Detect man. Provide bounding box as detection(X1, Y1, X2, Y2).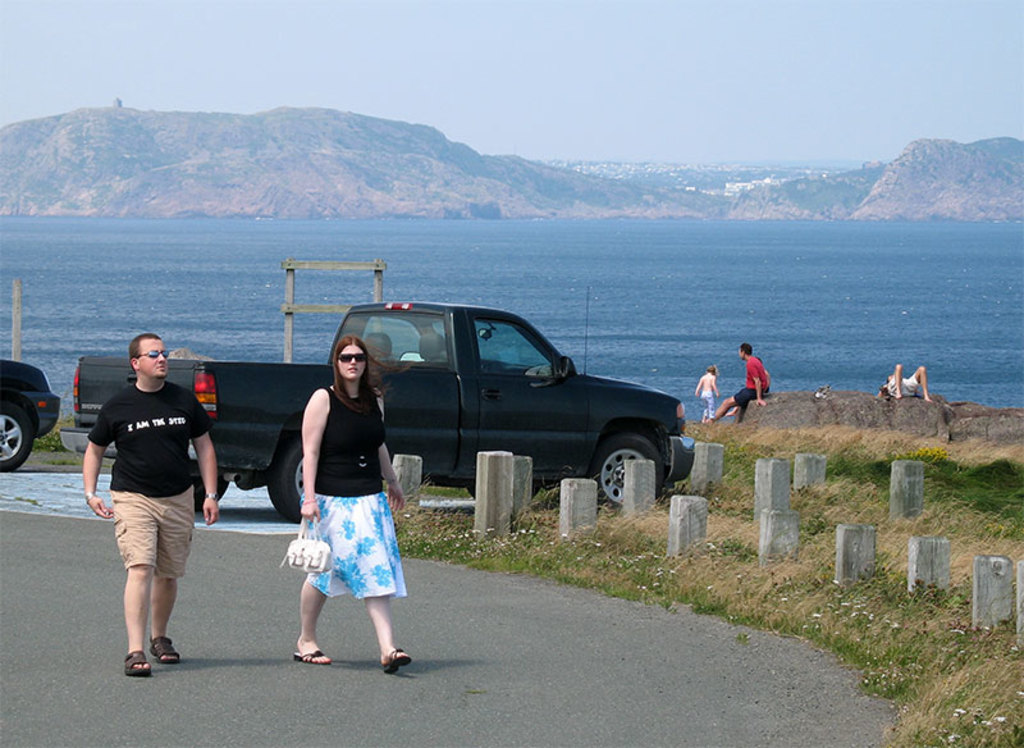
detection(879, 365, 931, 401).
